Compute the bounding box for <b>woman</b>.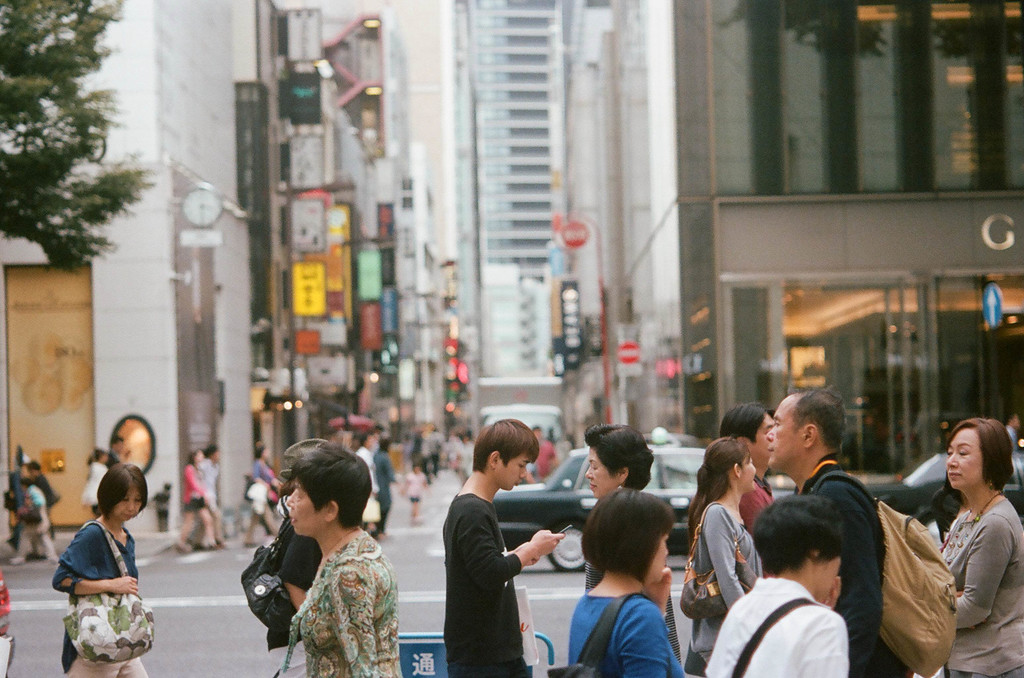
(926, 413, 1023, 655).
